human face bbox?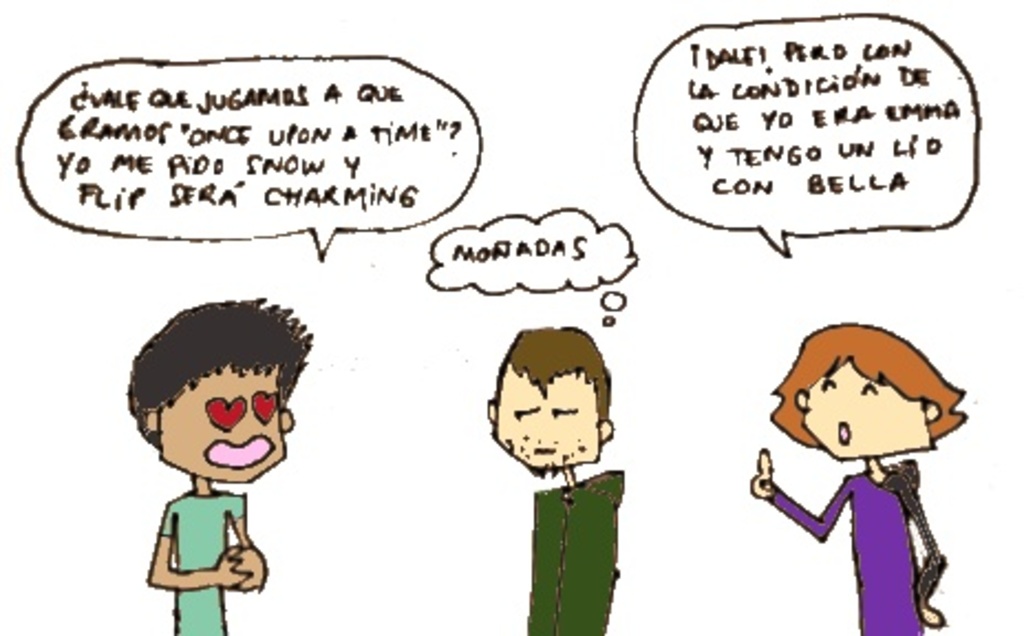
486/371/598/473
